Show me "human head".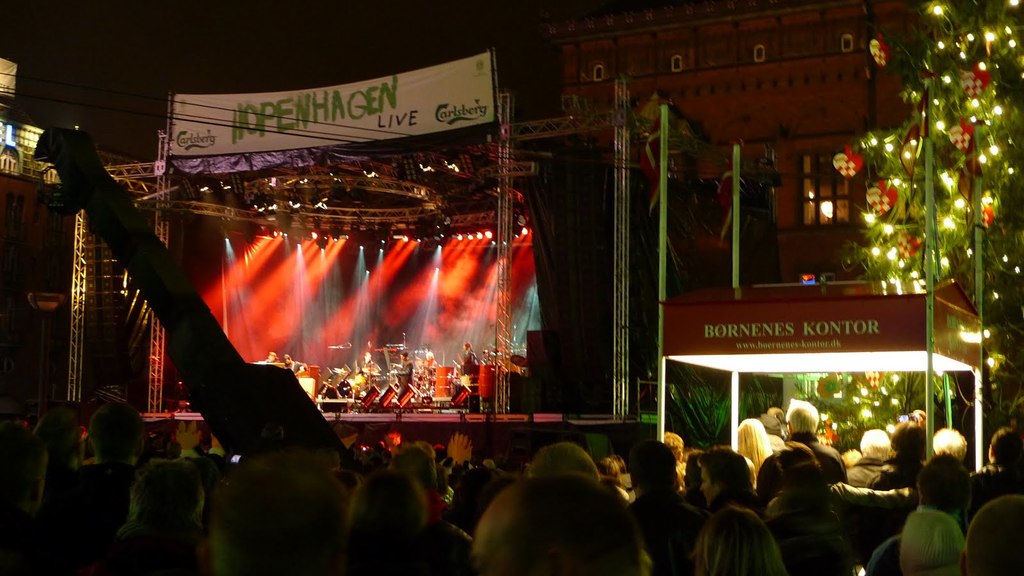
"human head" is here: left=934, top=424, right=970, bottom=458.
